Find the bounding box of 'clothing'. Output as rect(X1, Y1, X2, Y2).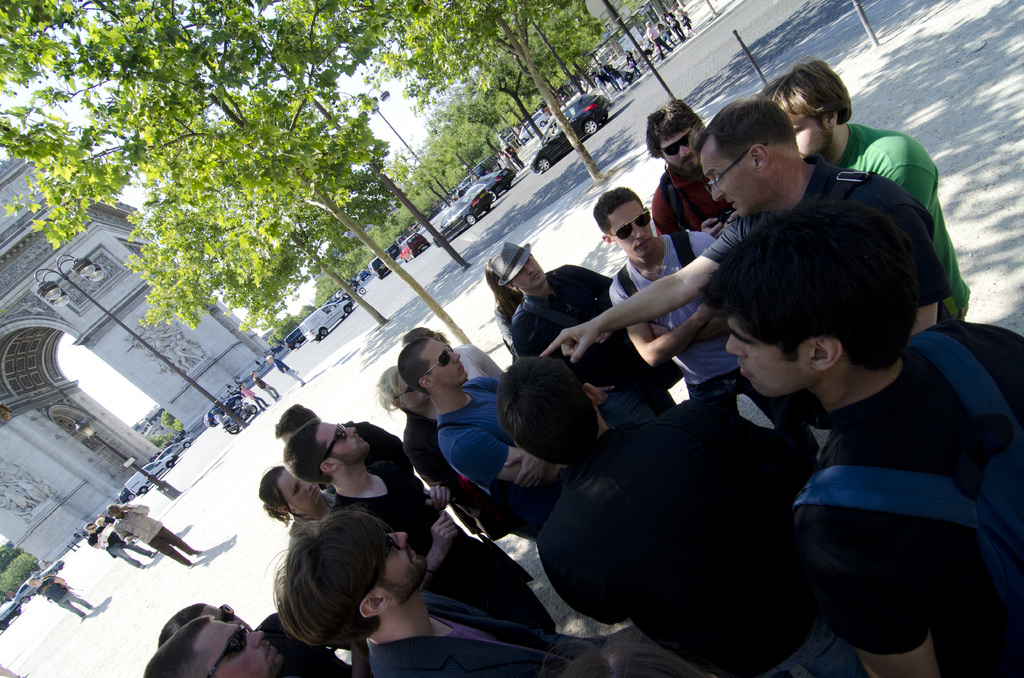
rect(117, 504, 196, 566).
